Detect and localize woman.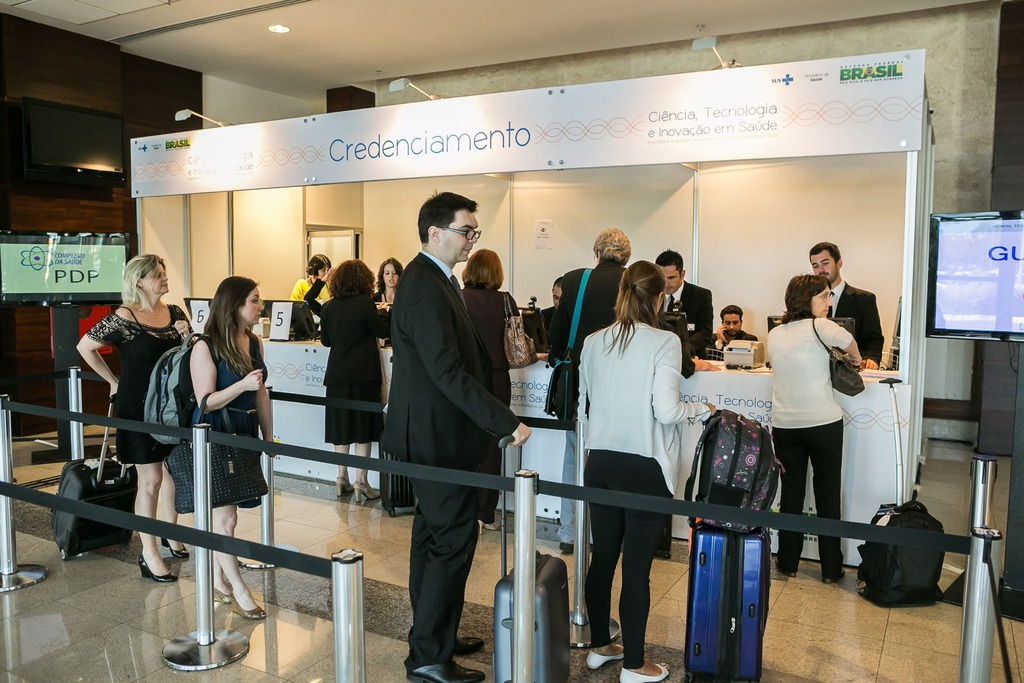
Localized at x1=315 y1=257 x2=396 y2=498.
